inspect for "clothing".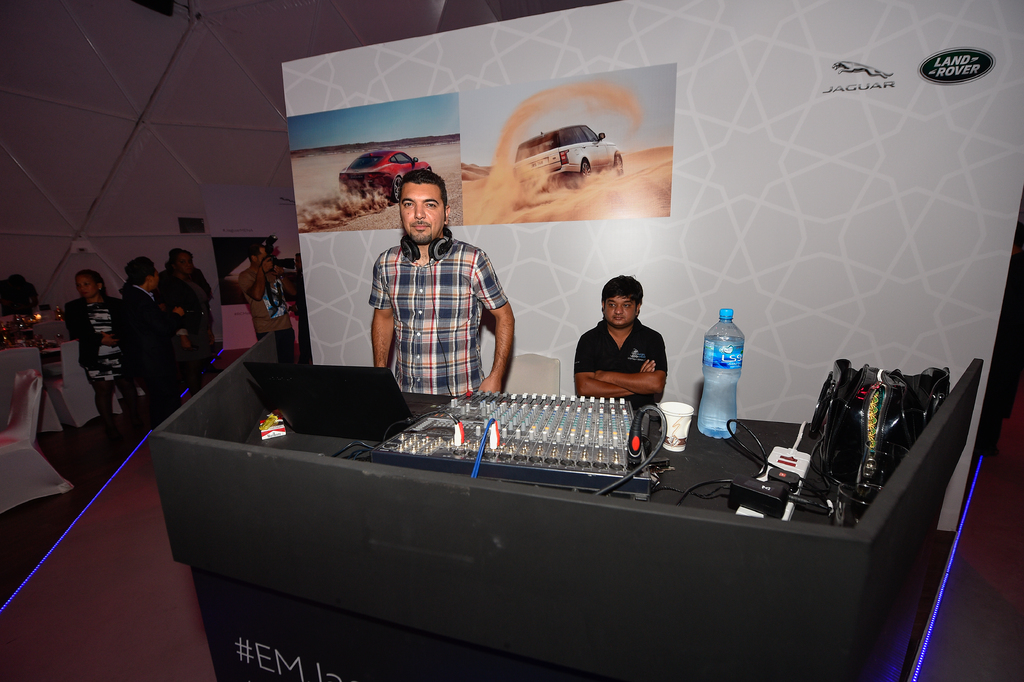
Inspection: x1=570, y1=308, x2=672, y2=410.
